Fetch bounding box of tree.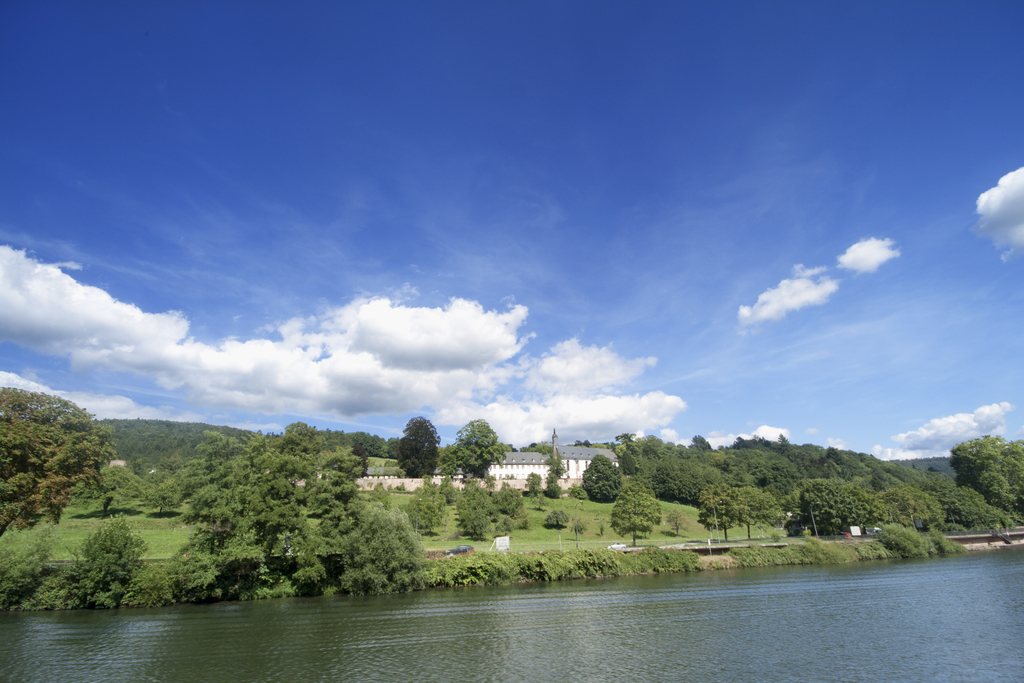
Bbox: crop(180, 514, 243, 603).
